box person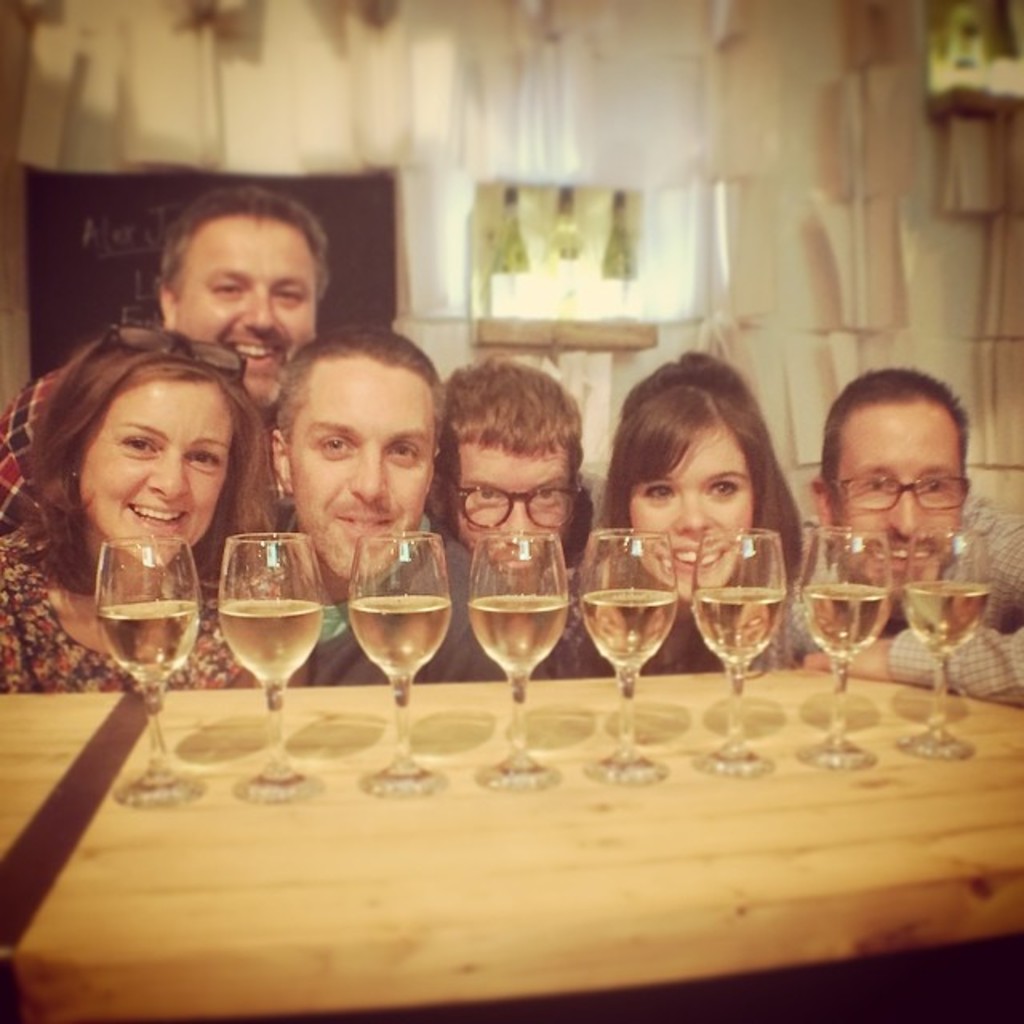
[x1=251, y1=320, x2=483, y2=683]
